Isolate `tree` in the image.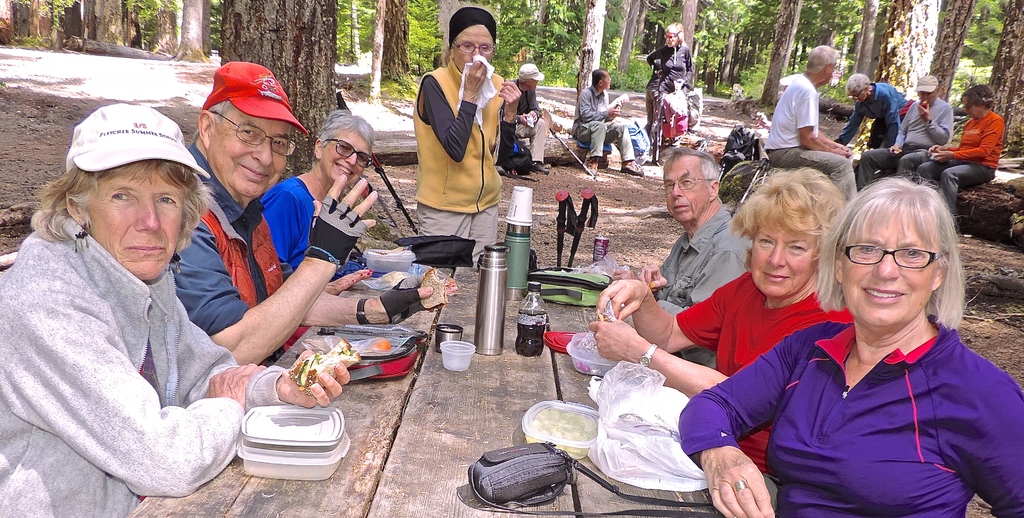
Isolated region: 435,0,461,67.
